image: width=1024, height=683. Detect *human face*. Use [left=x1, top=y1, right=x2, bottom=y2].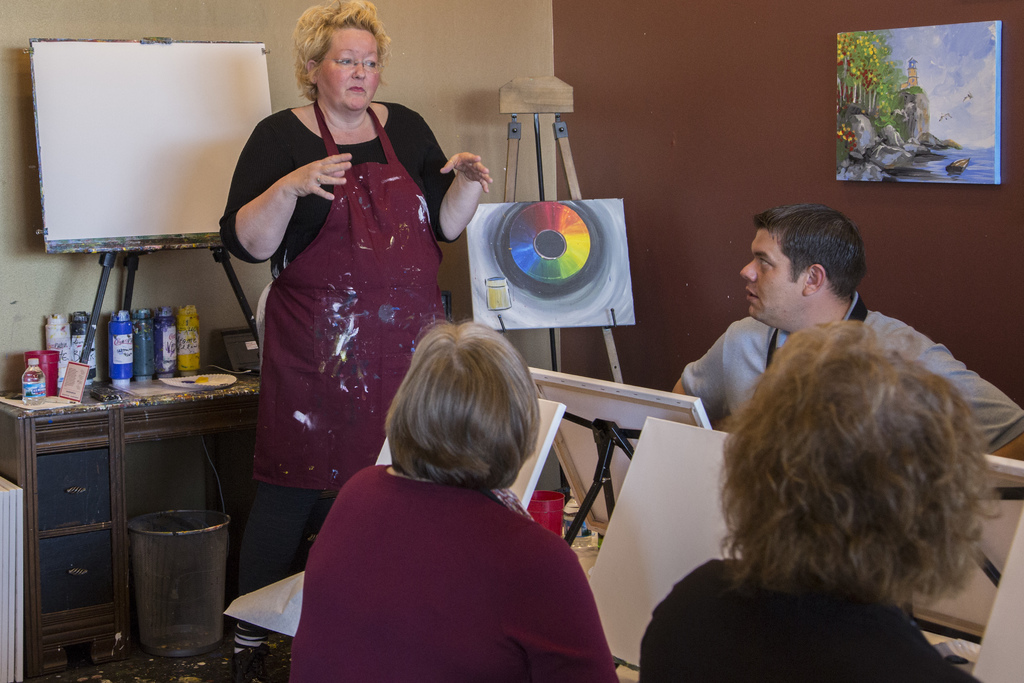
[left=741, top=234, right=803, bottom=320].
